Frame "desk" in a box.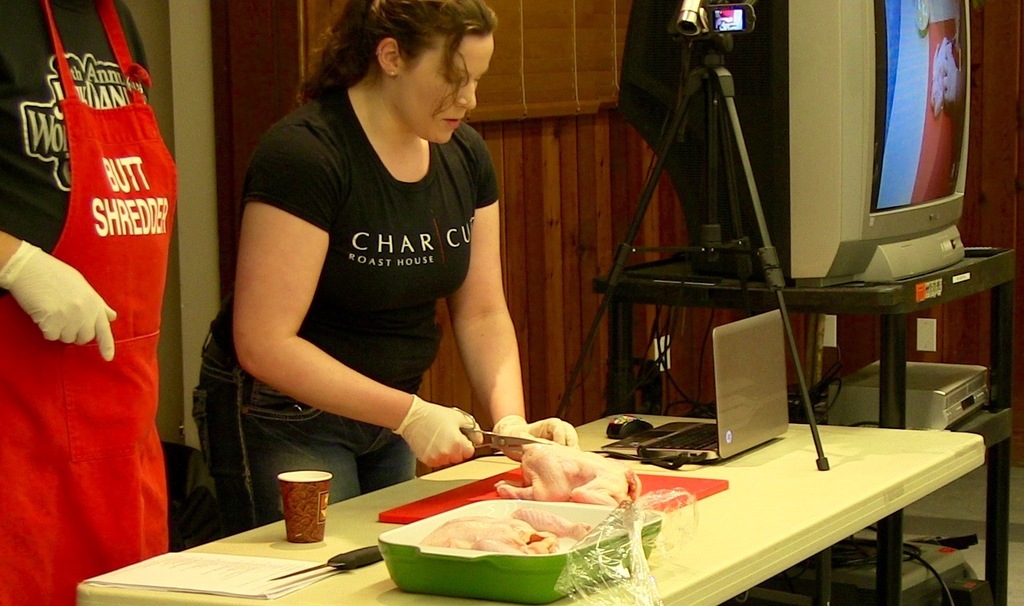
[left=311, top=264, right=998, bottom=605].
